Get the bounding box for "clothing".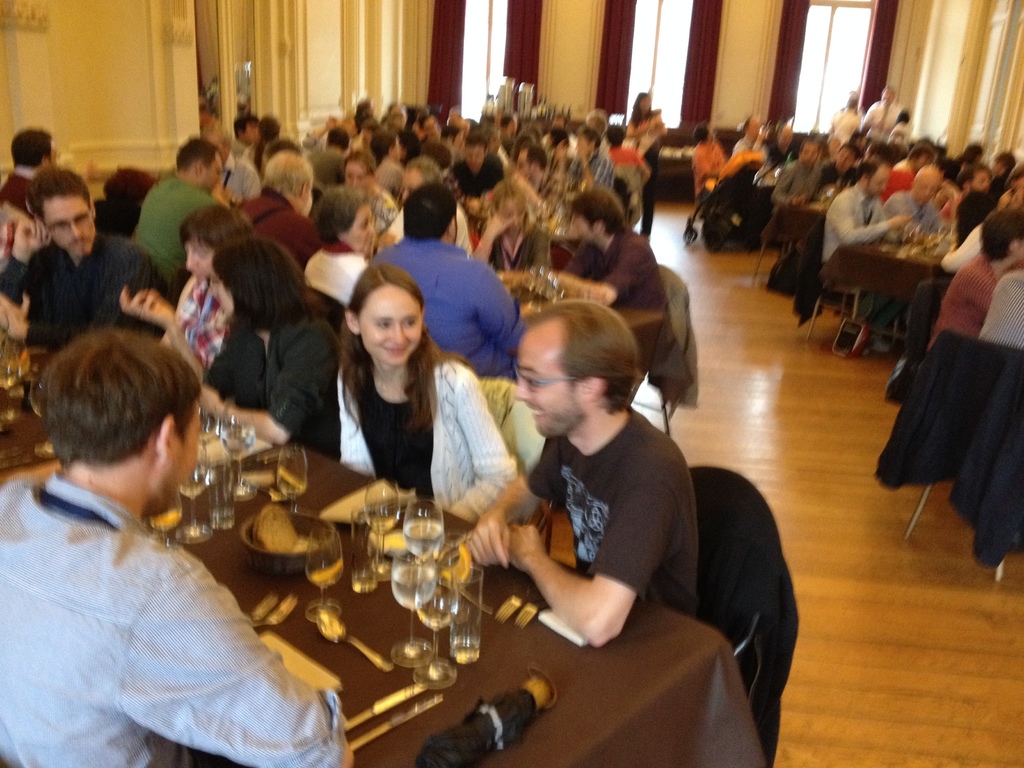
579:152:602:186.
